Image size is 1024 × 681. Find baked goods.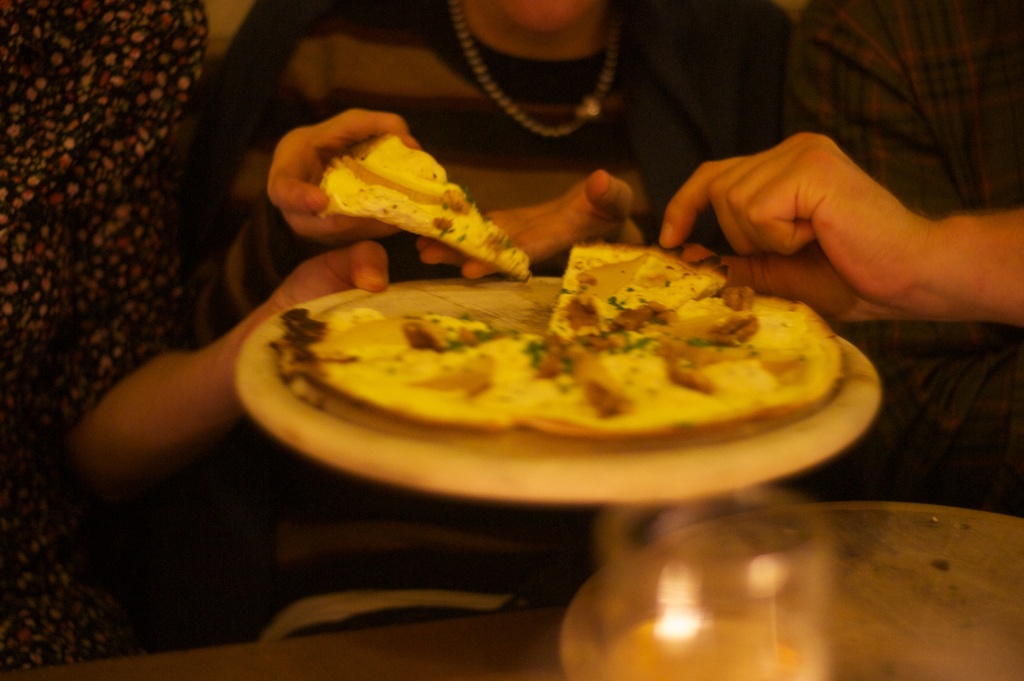
pyautogui.locateOnScreen(231, 254, 905, 485).
